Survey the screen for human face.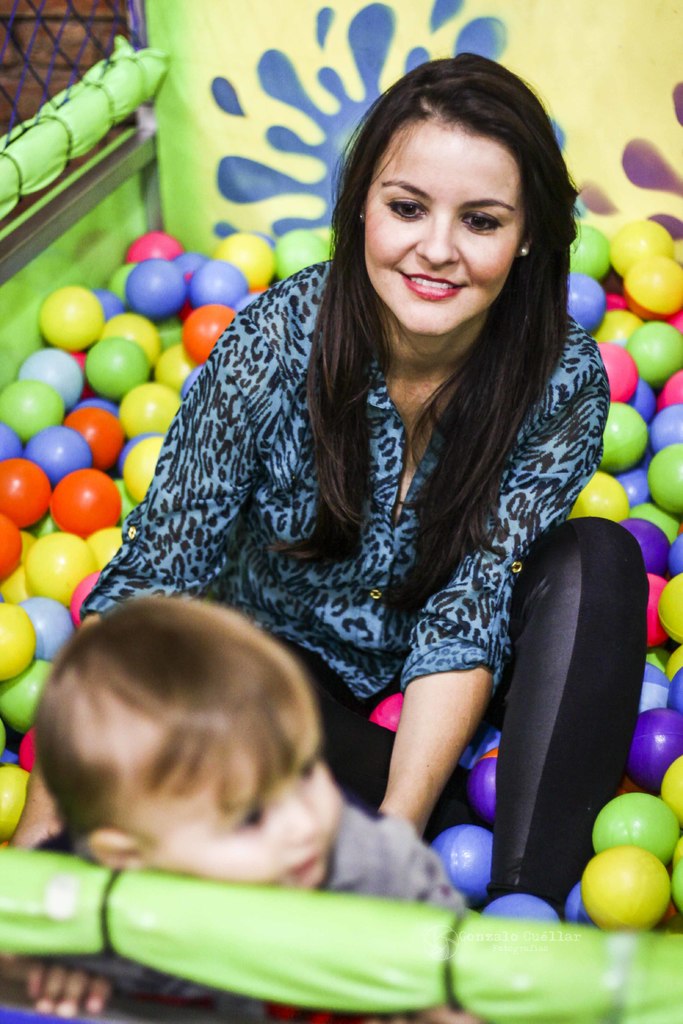
Survey found: pyautogui.locateOnScreen(122, 748, 346, 879).
